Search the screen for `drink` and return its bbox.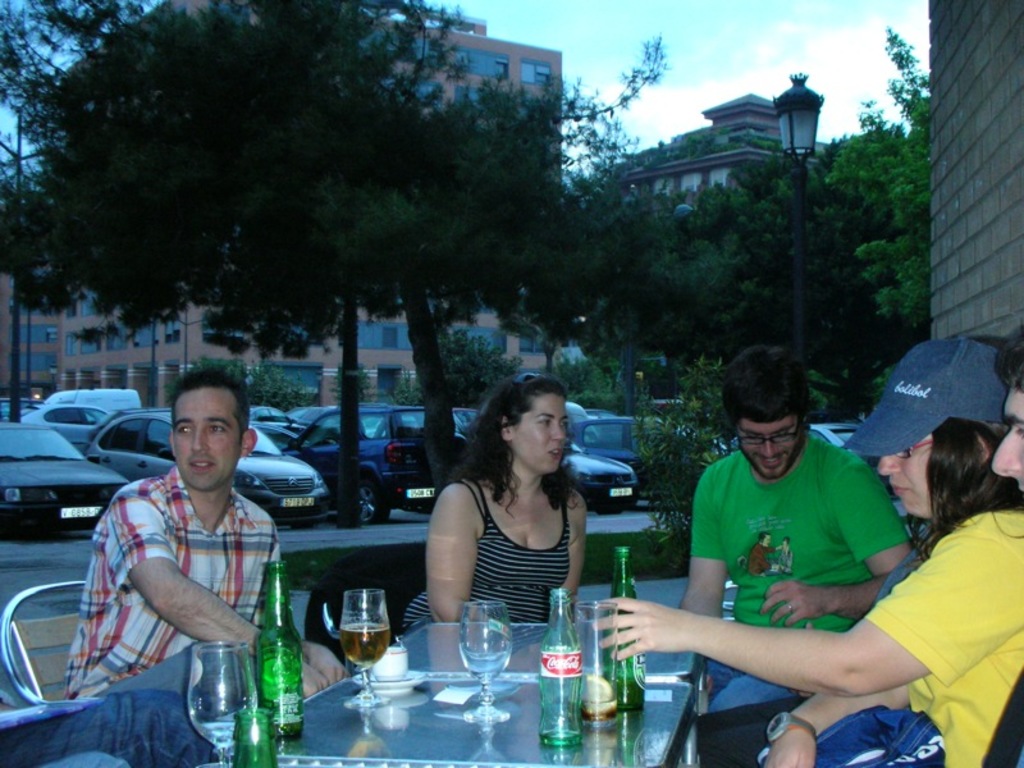
Found: left=603, top=672, right=648, bottom=708.
